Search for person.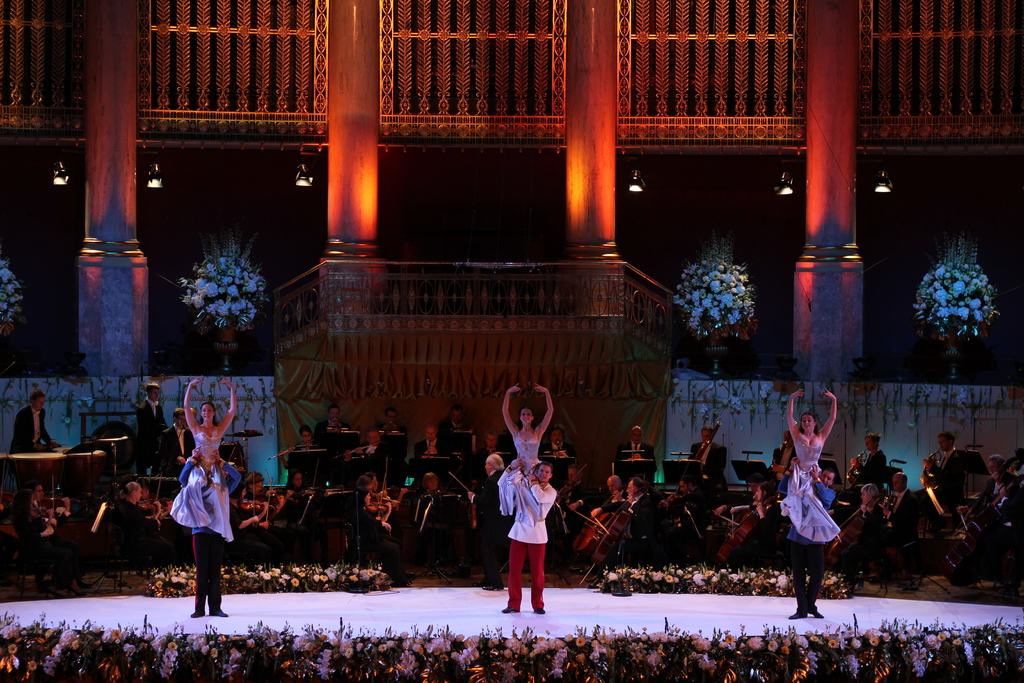
Found at 889, 473, 941, 582.
